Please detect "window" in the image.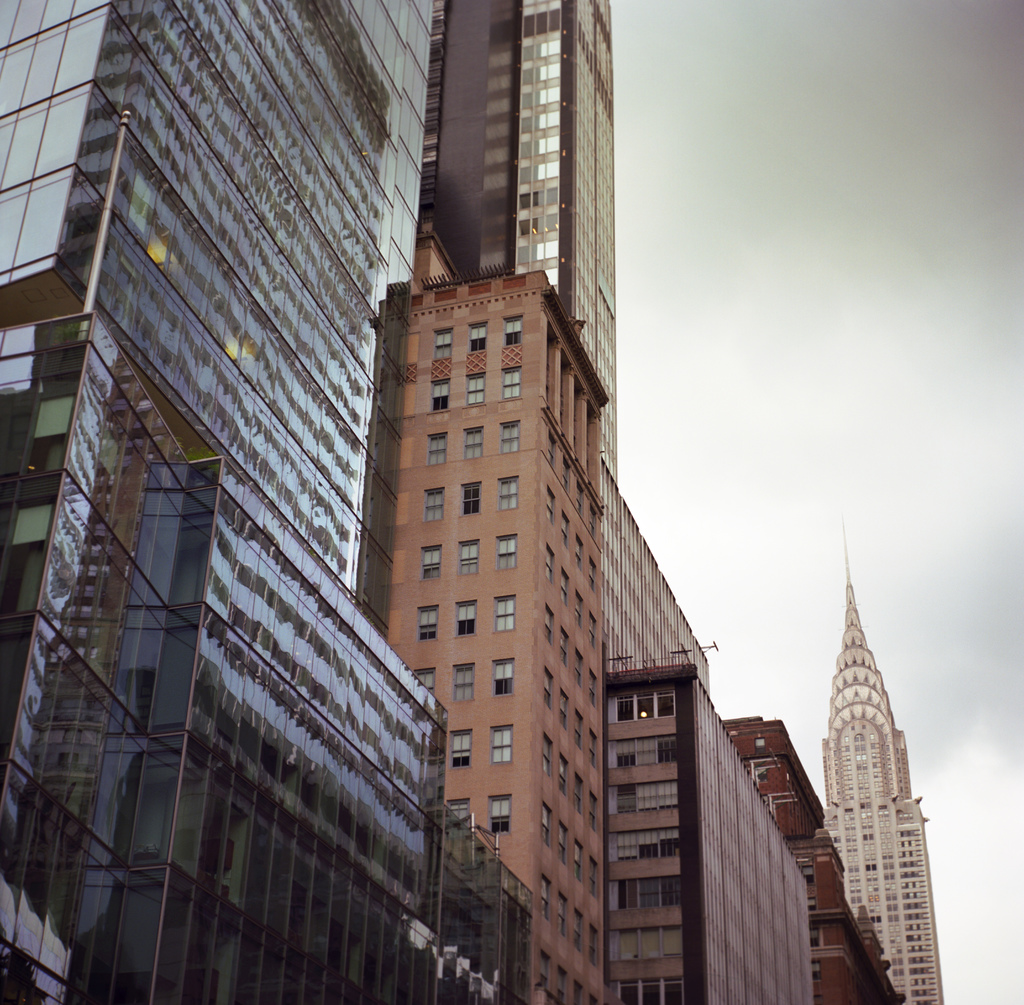
pyautogui.locateOnScreen(586, 559, 595, 594).
